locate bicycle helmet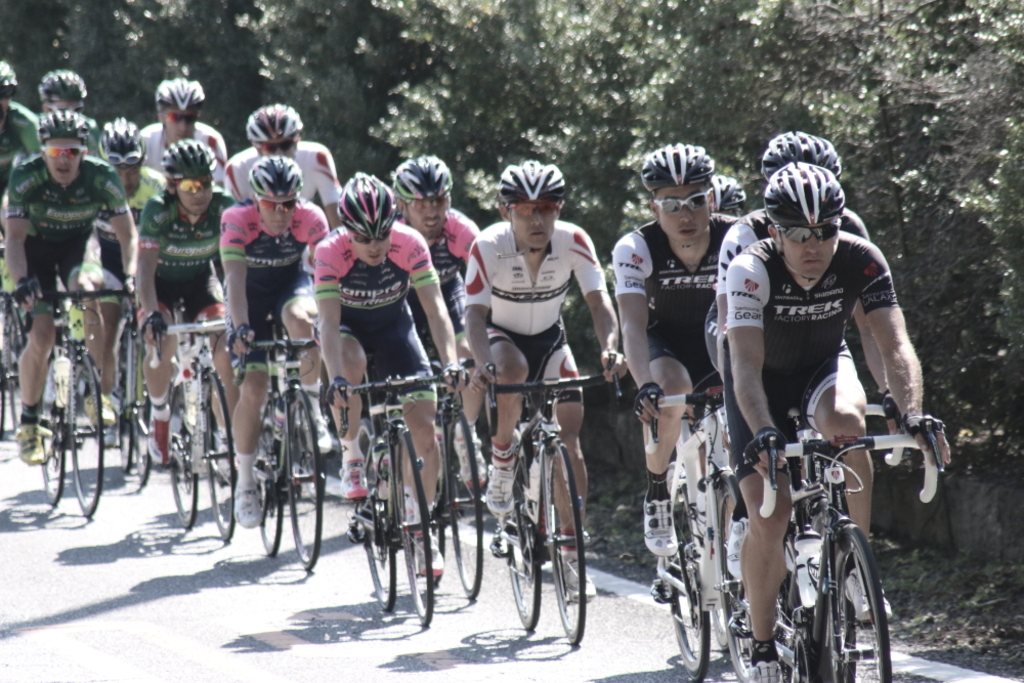
<box>100,119,150,165</box>
